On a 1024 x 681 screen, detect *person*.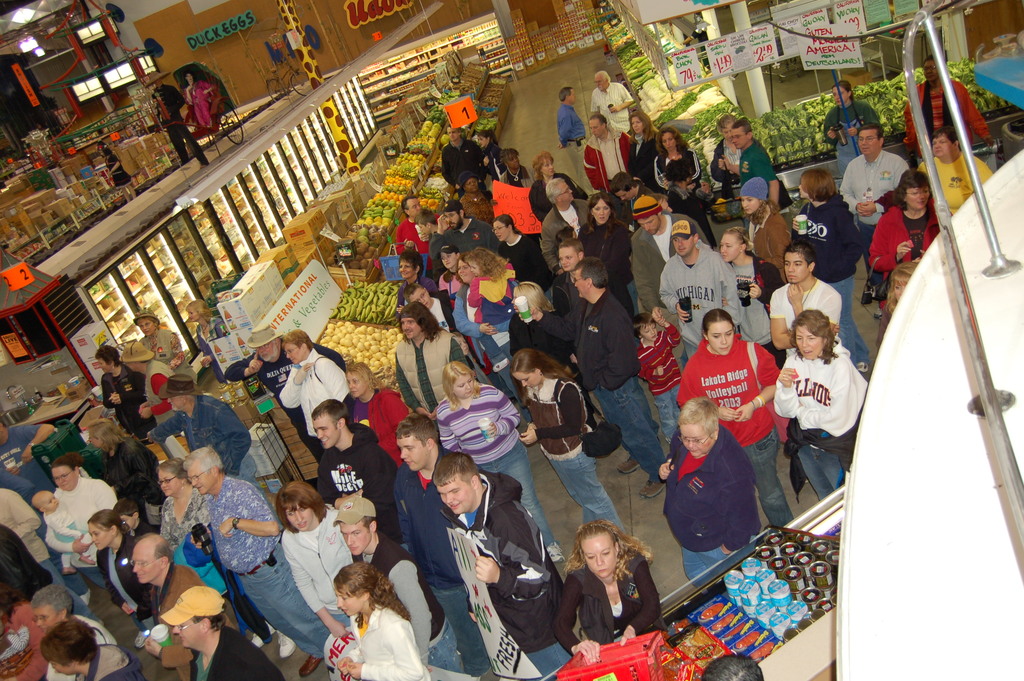
920/127/992/218.
